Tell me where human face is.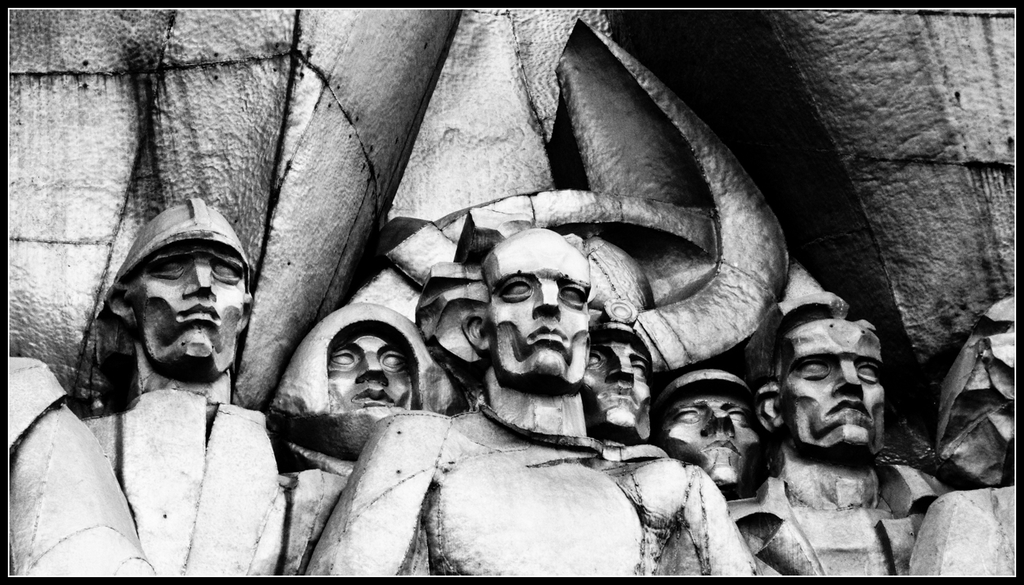
human face is at {"x1": 654, "y1": 386, "x2": 763, "y2": 490}.
